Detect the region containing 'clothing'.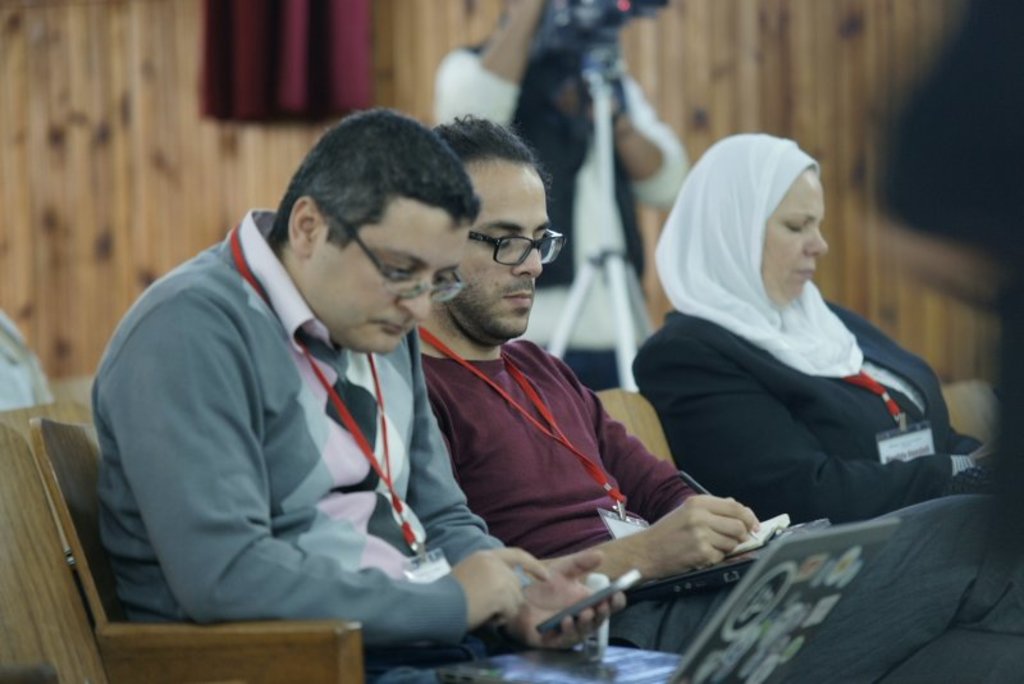
<box>92,208,543,675</box>.
